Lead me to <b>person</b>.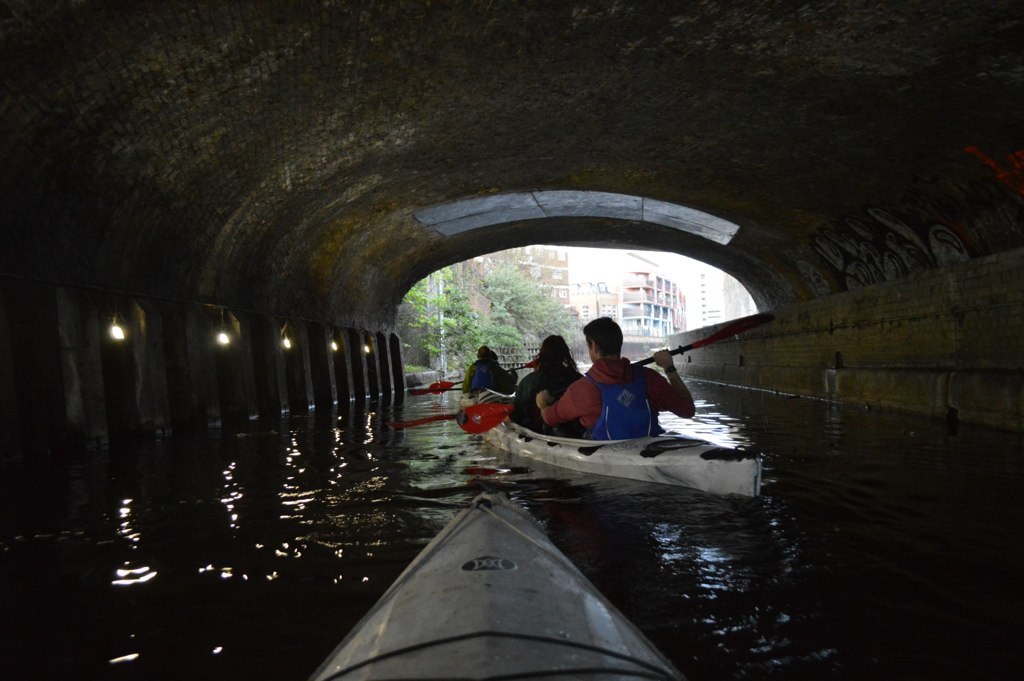
Lead to left=459, top=345, right=514, bottom=395.
